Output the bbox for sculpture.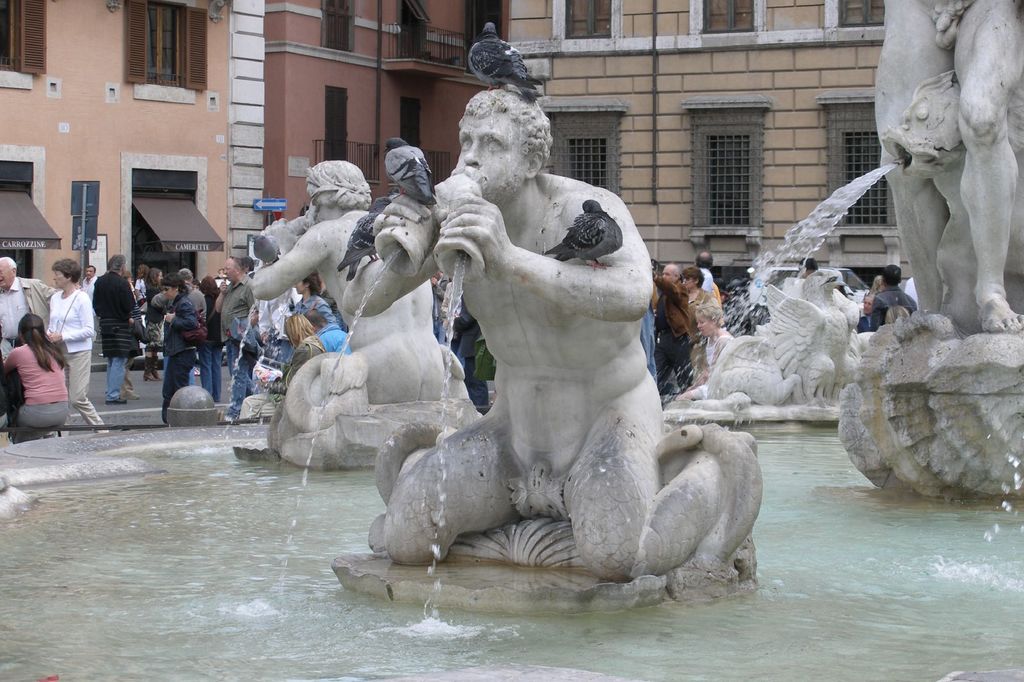
box(674, 253, 873, 425).
